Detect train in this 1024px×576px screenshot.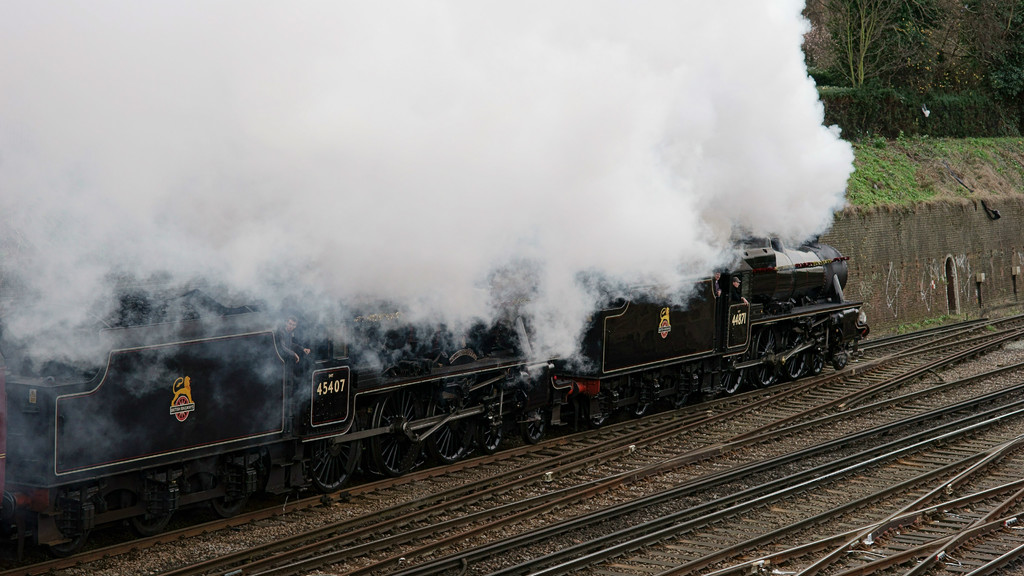
Detection: x1=0, y1=227, x2=868, y2=557.
